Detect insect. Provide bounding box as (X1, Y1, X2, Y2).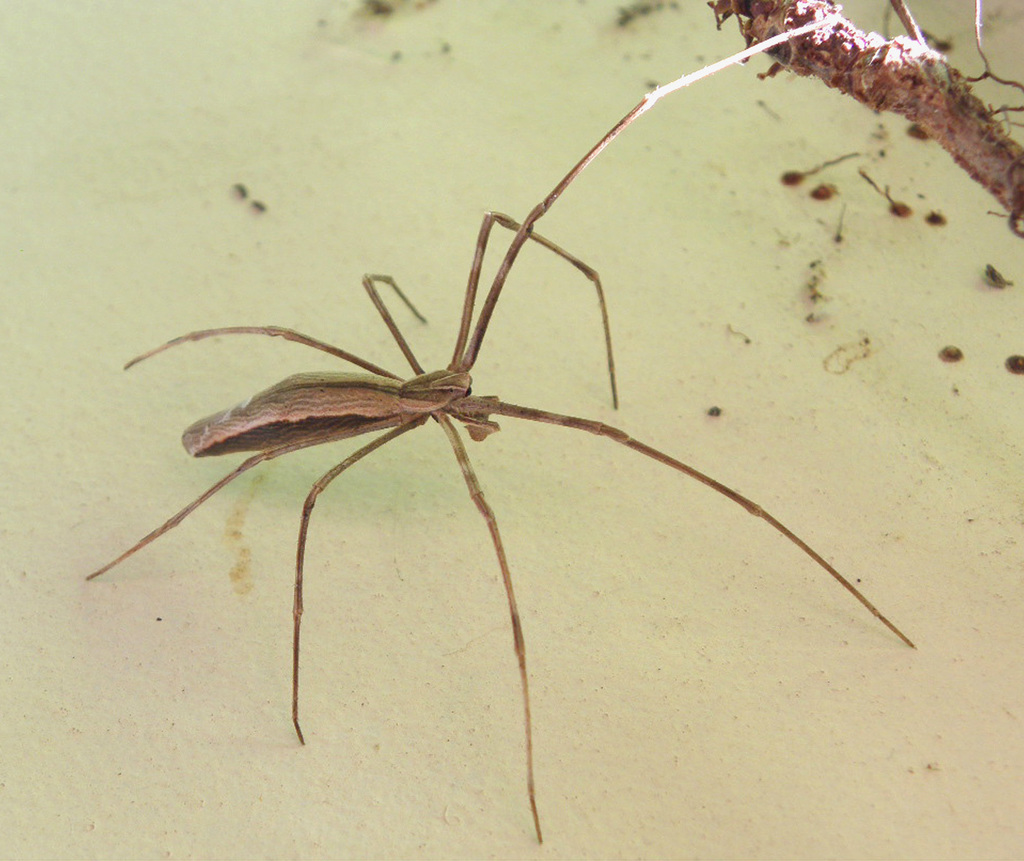
(83, 18, 920, 844).
